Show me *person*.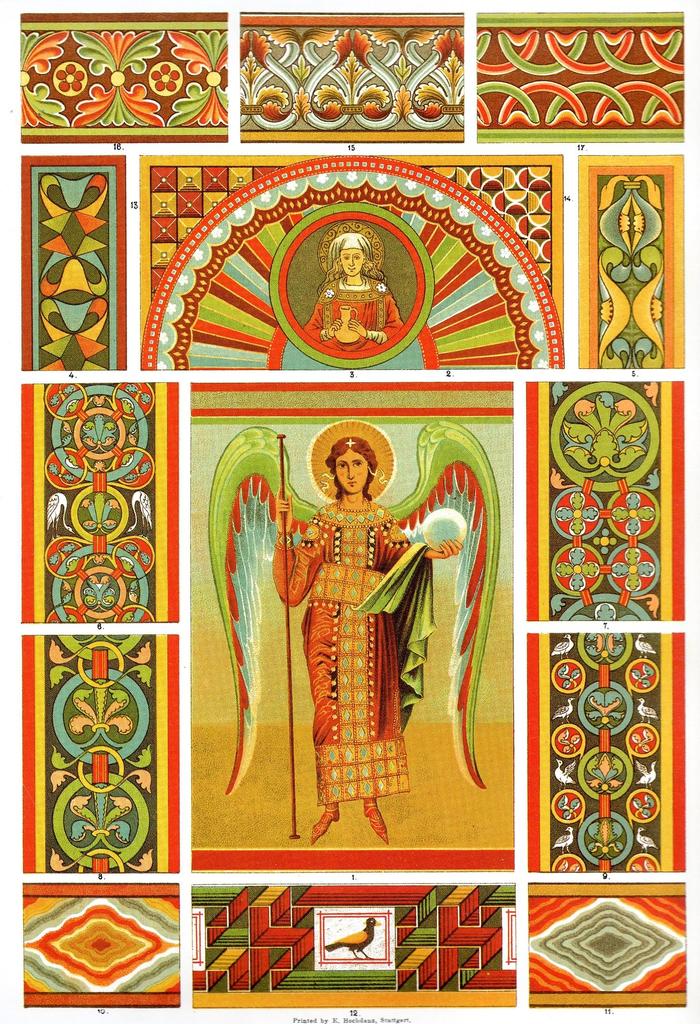
*person* is here: region(276, 438, 461, 844).
